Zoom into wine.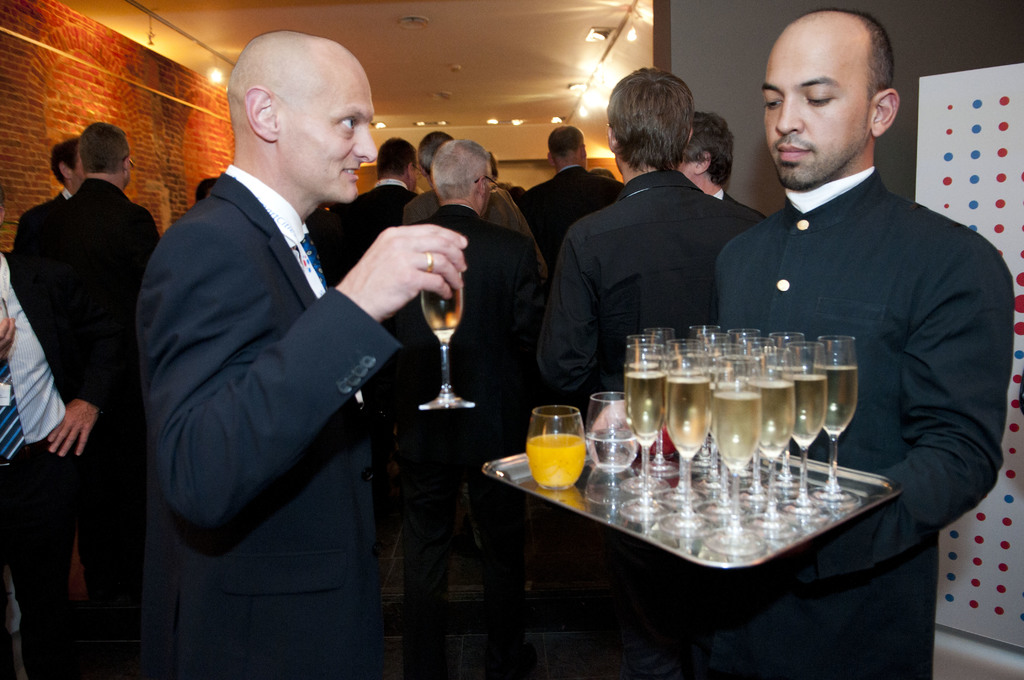
Zoom target: [586, 430, 636, 471].
